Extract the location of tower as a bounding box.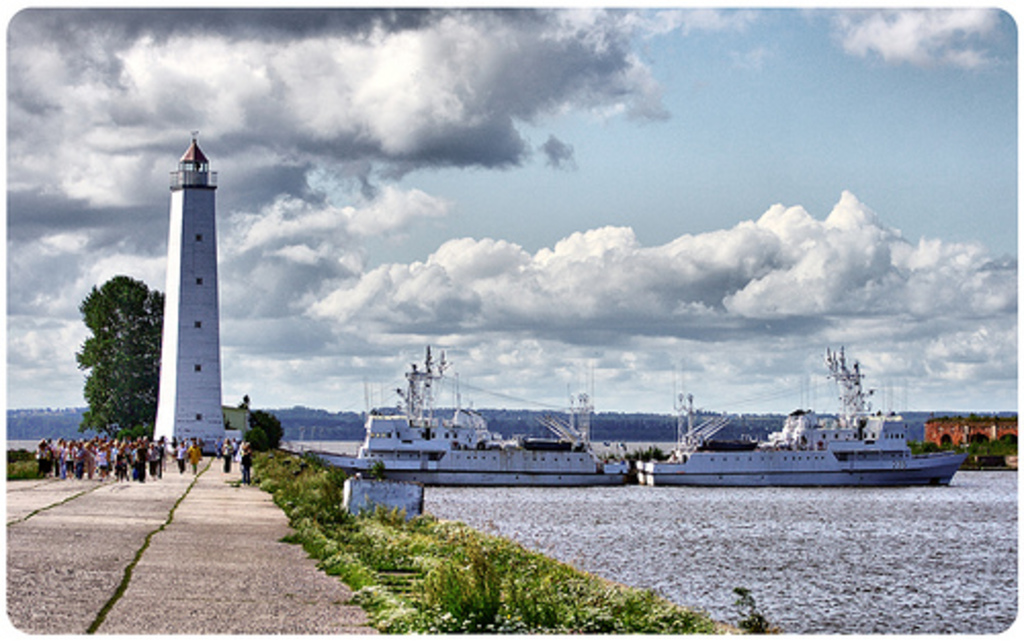
rect(145, 133, 225, 444).
